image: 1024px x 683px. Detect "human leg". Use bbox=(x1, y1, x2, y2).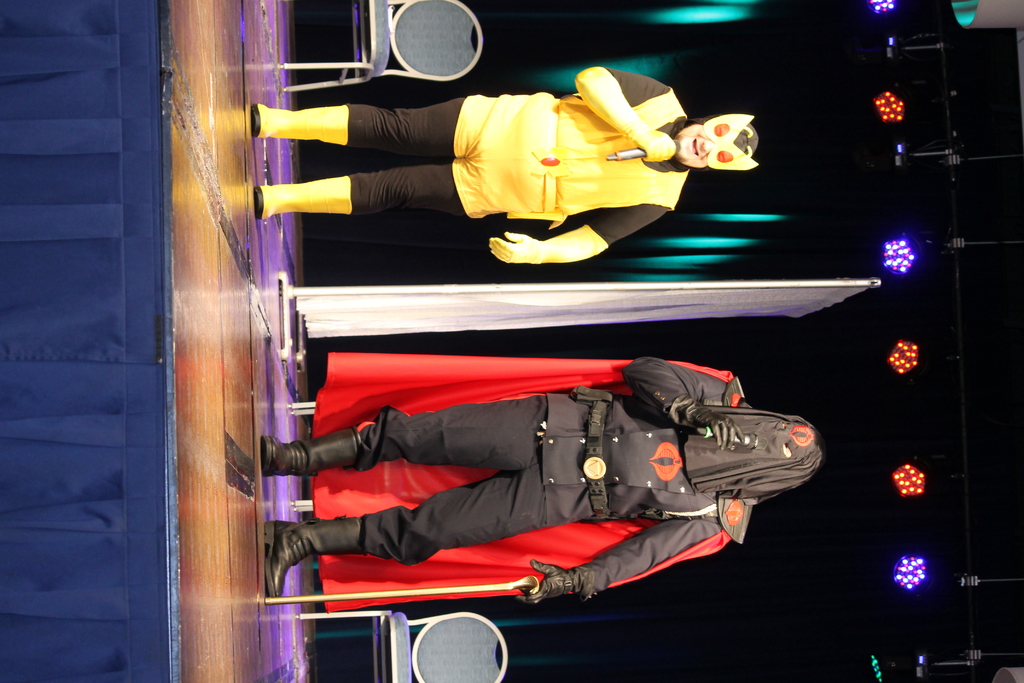
bbox=(252, 395, 540, 473).
